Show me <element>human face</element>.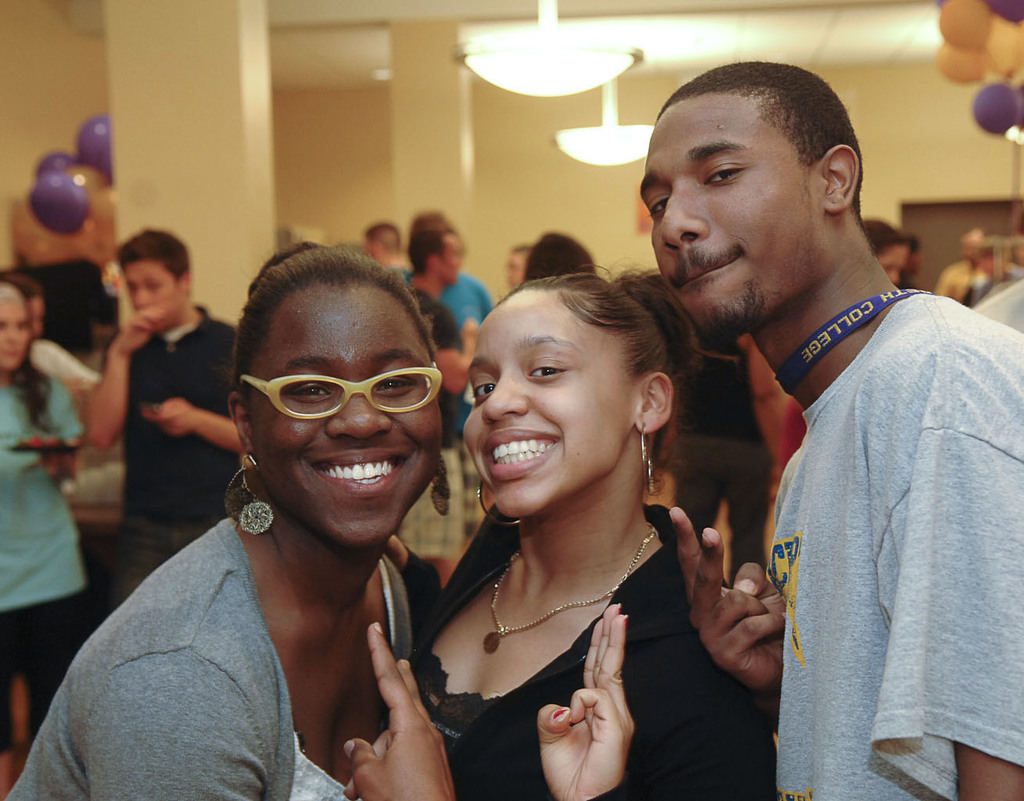
<element>human face</element> is here: crop(458, 286, 641, 526).
